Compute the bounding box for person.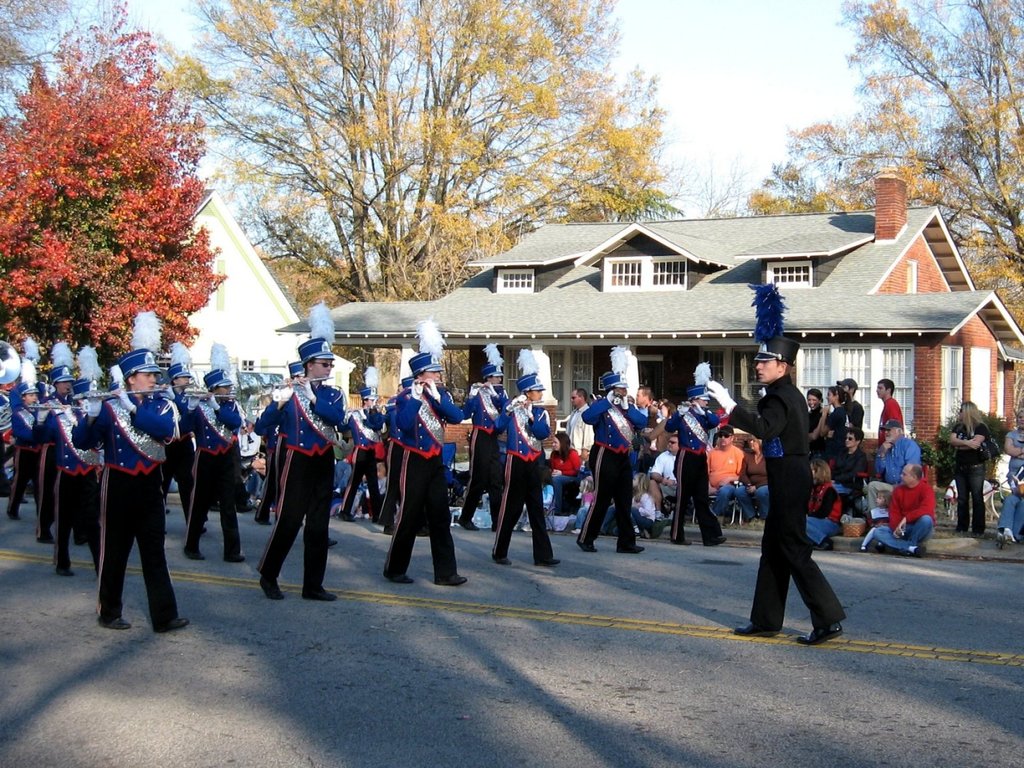
<bbox>803, 458, 840, 550</bbox>.
